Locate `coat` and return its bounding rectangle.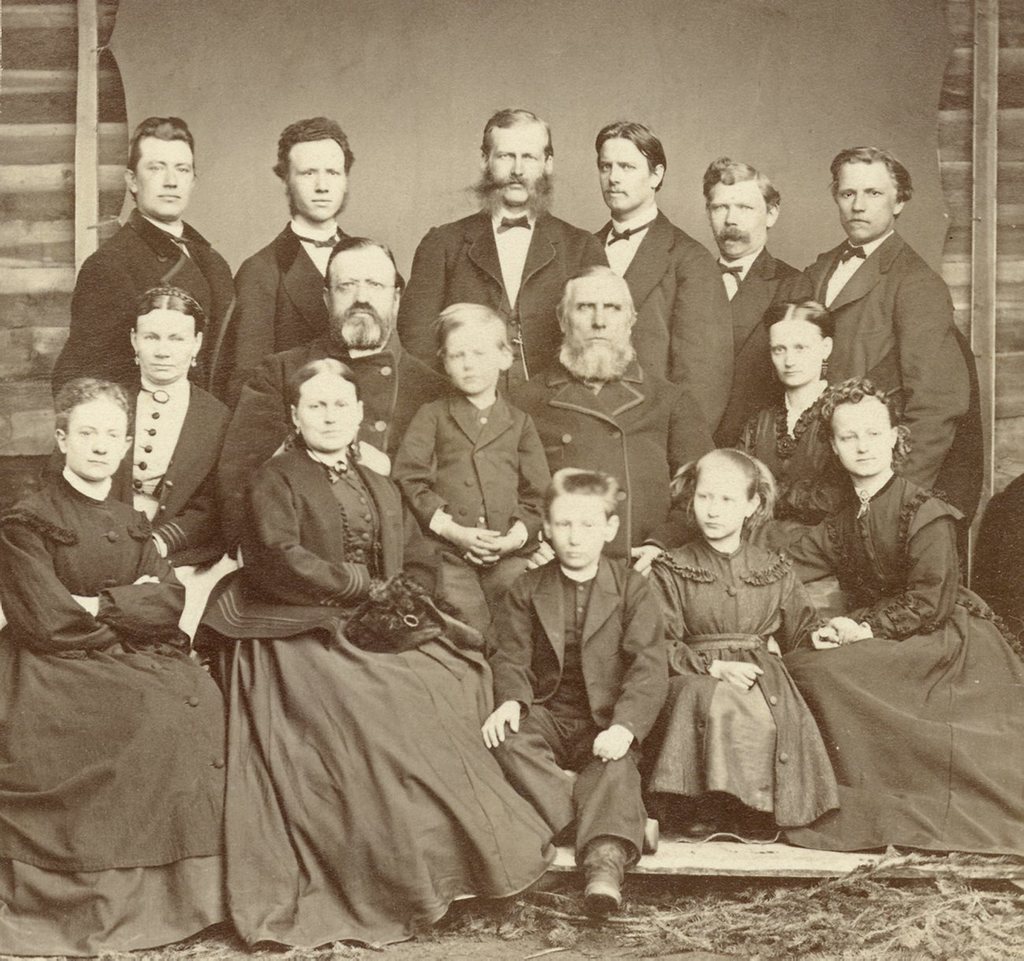
[595,199,738,458].
